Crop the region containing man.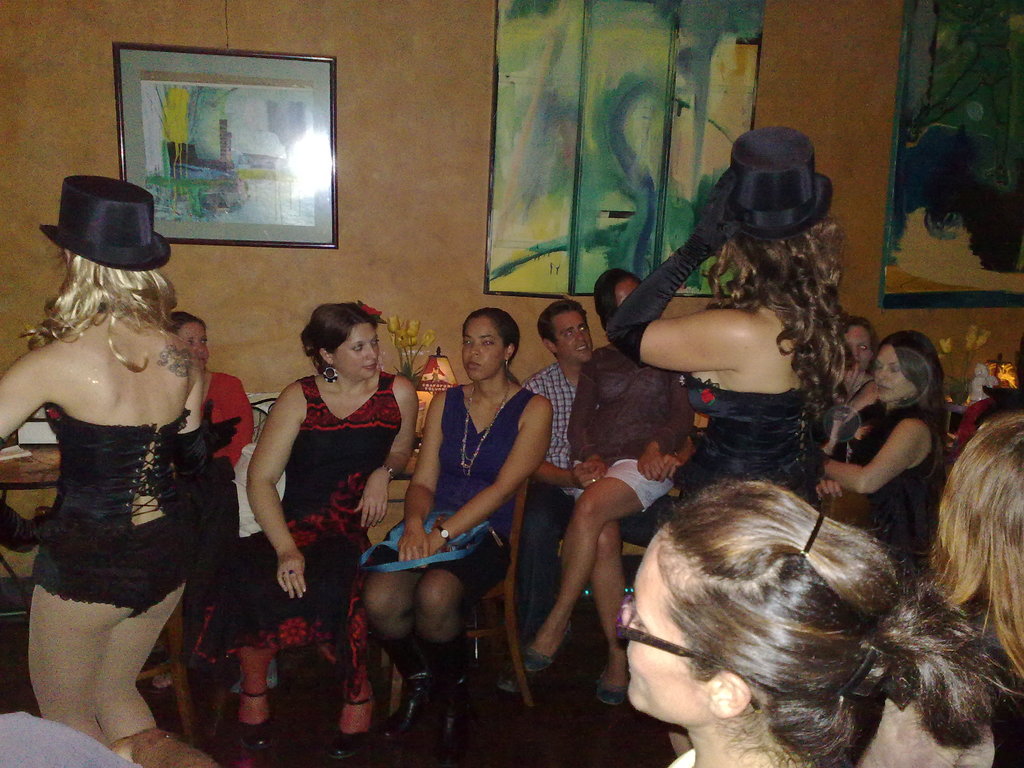
Crop region: bbox=(492, 296, 698, 696).
